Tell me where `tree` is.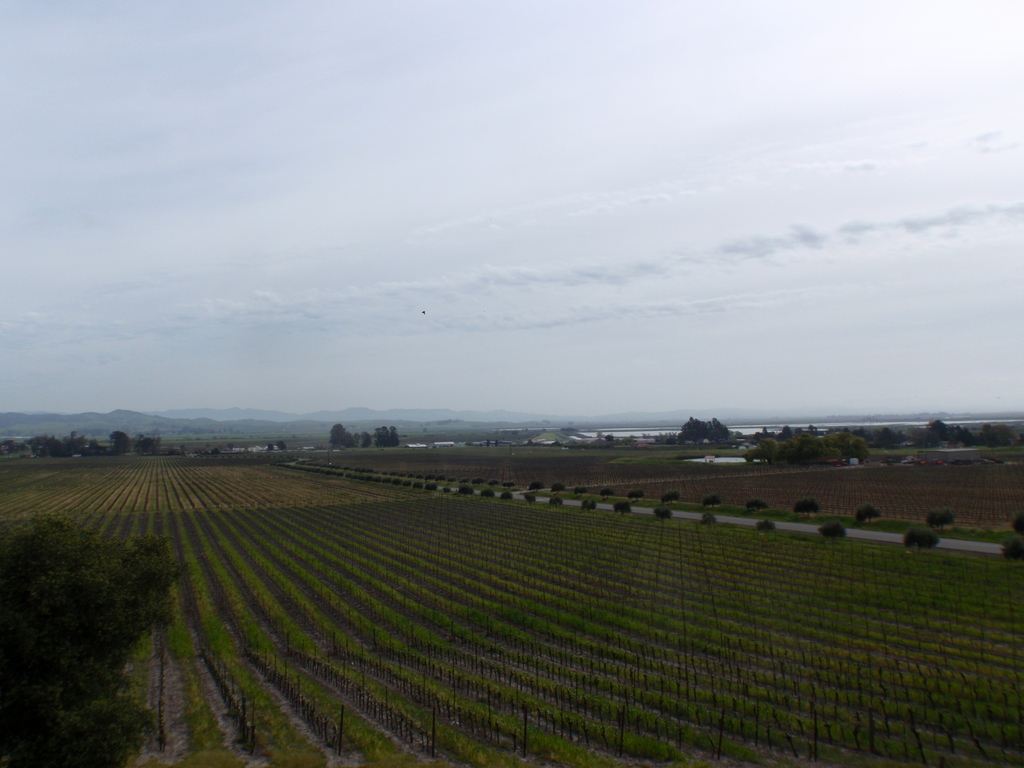
`tree` is at x1=270, y1=444, x2=276, y2=451.
